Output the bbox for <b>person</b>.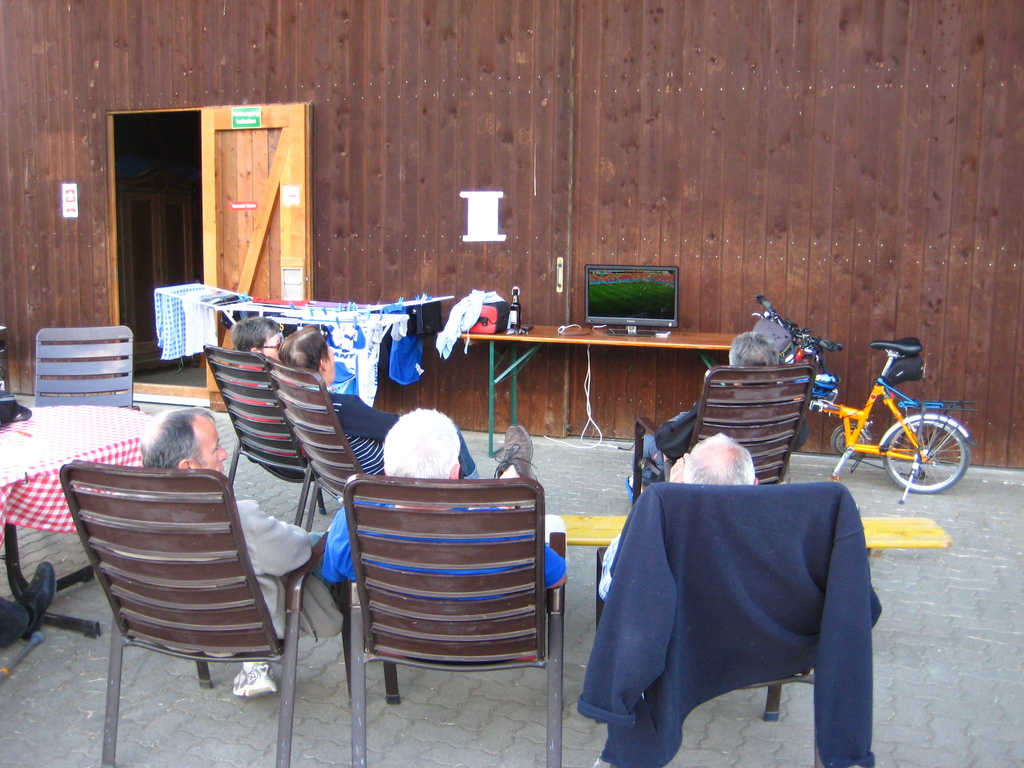
box=[319, 397, 569, 662].
